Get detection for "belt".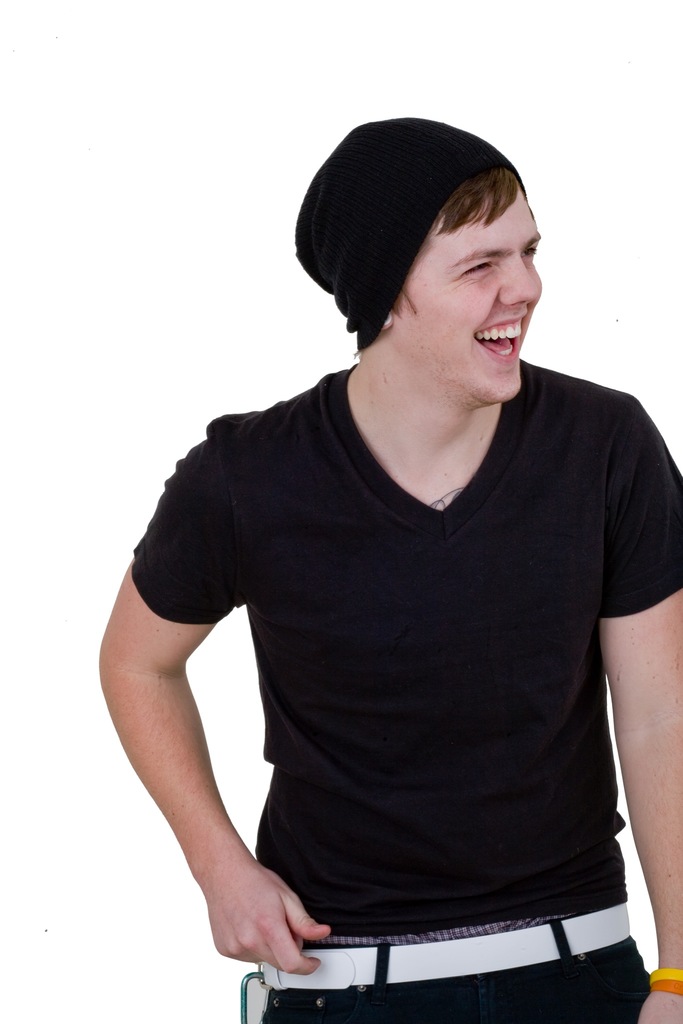
Detection: left=251, top=906, right=631, bottom=993.
